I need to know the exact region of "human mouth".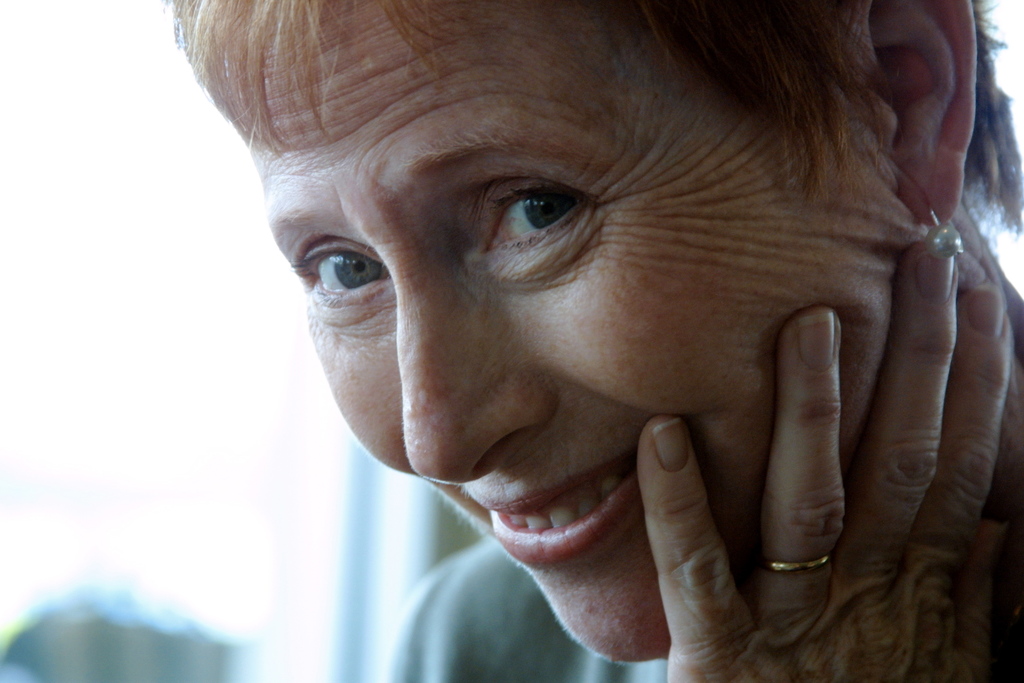
Region: (467, 445, 681, 599).
